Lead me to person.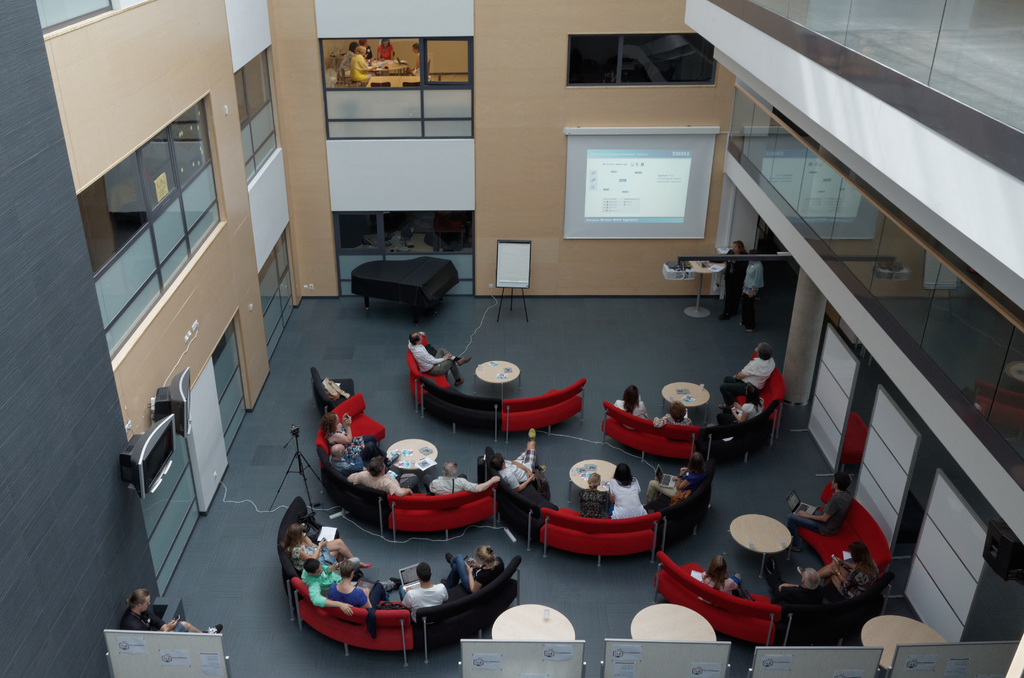
Lead to box=[280, 522, 374, 569].
